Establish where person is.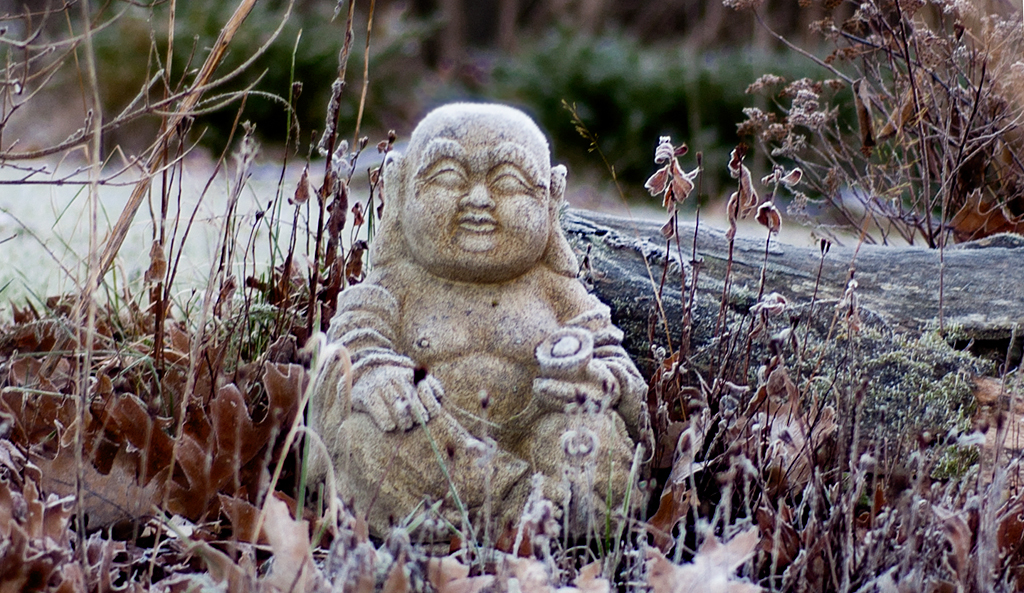
Established at bbox(307, 98, 656, 553).
